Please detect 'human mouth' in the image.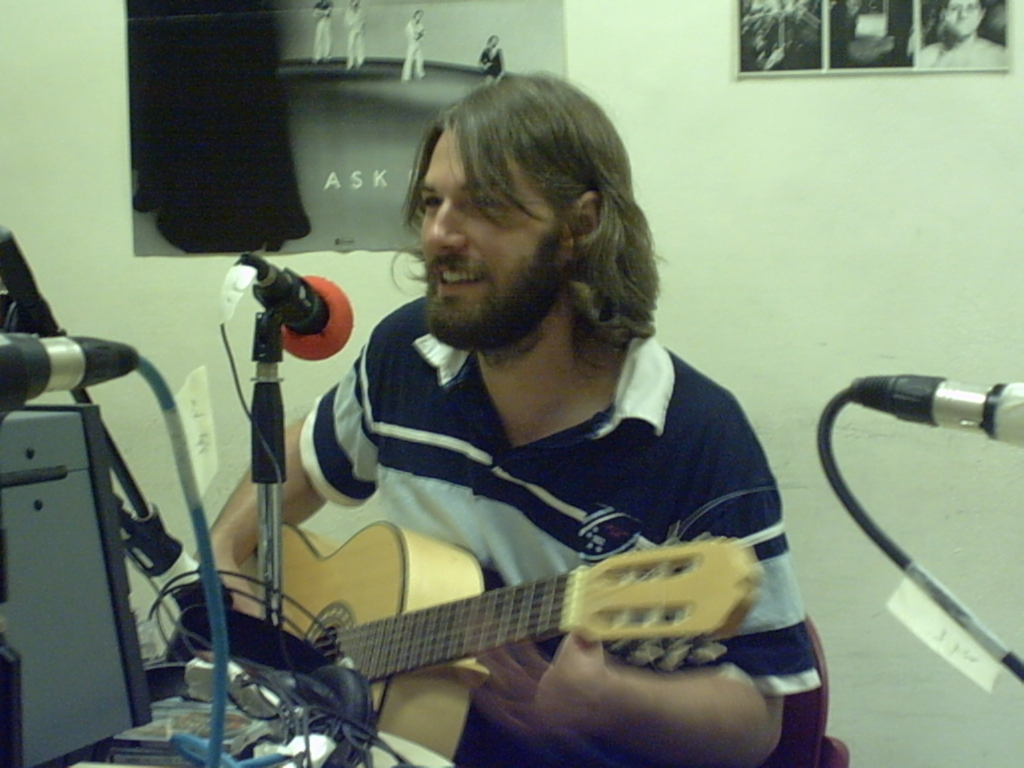
Rect(432, 263, 484, 298).
